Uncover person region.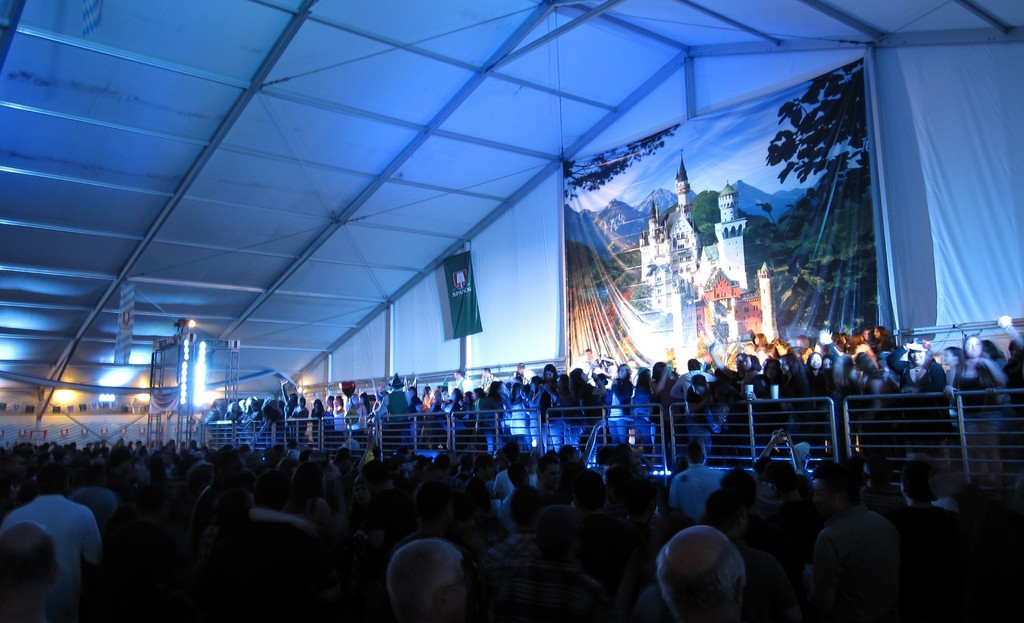
Uncovered: crop(378, 374, 419, 436).
